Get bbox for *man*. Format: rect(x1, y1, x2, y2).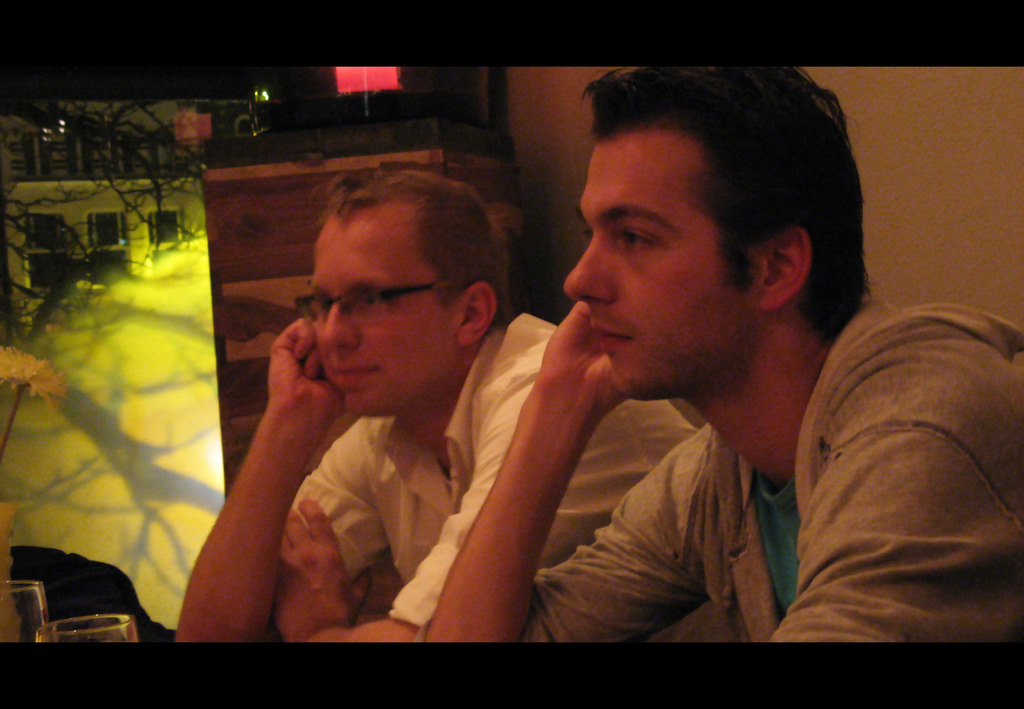
rect(173, 166, 728, 651).
